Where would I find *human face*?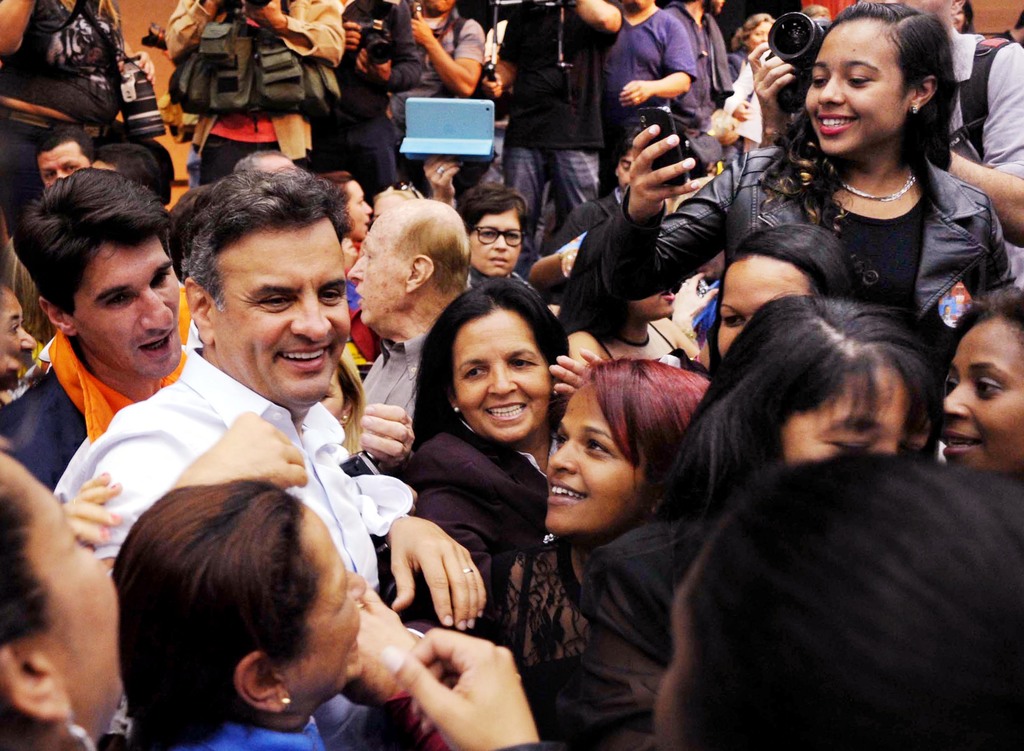
At [218, 228, 350, 405].
